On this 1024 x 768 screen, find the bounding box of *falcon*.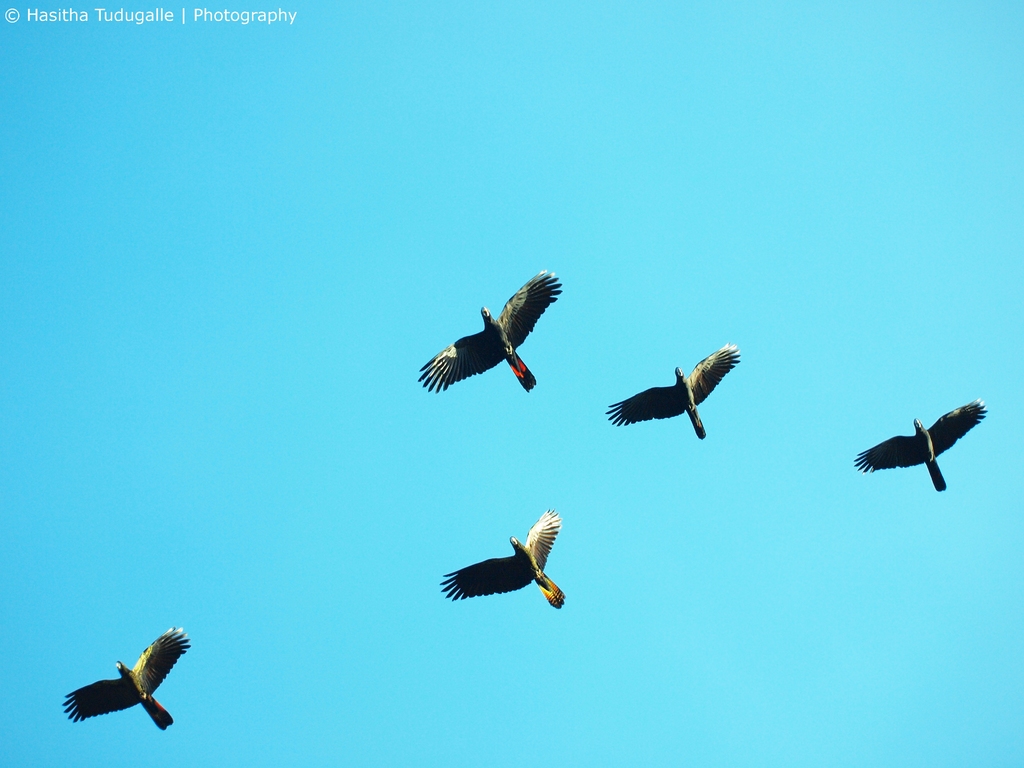
Bounding box: 64:626:193:732.
